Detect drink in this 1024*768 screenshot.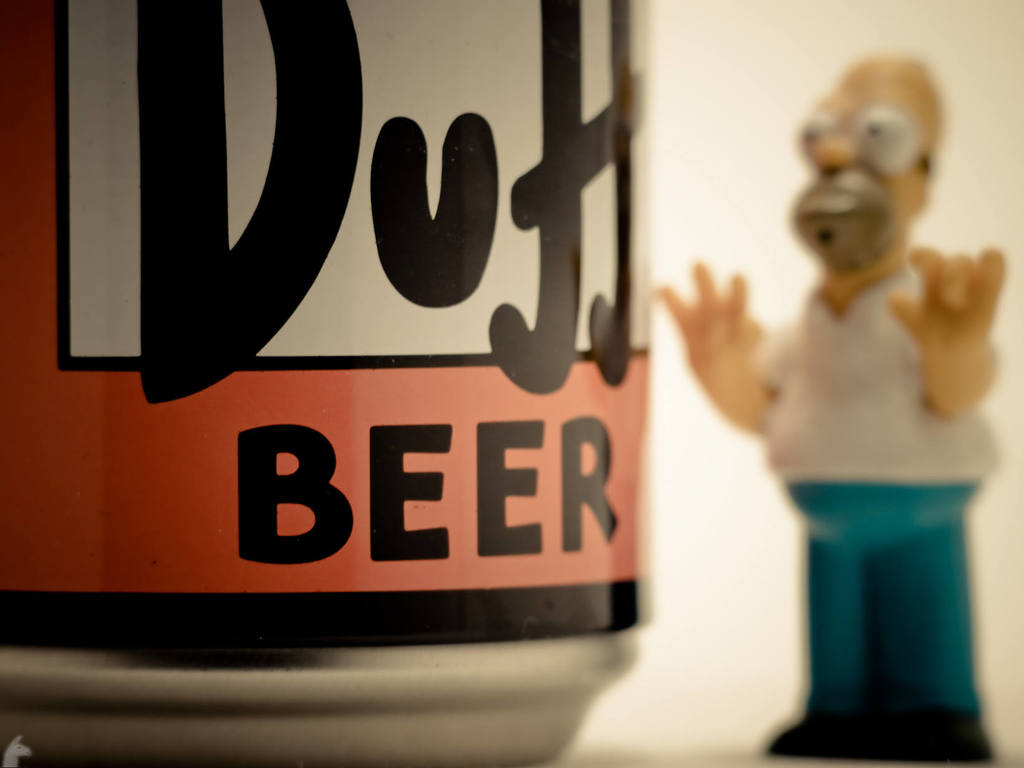
Detection: 0/0/651/767.
